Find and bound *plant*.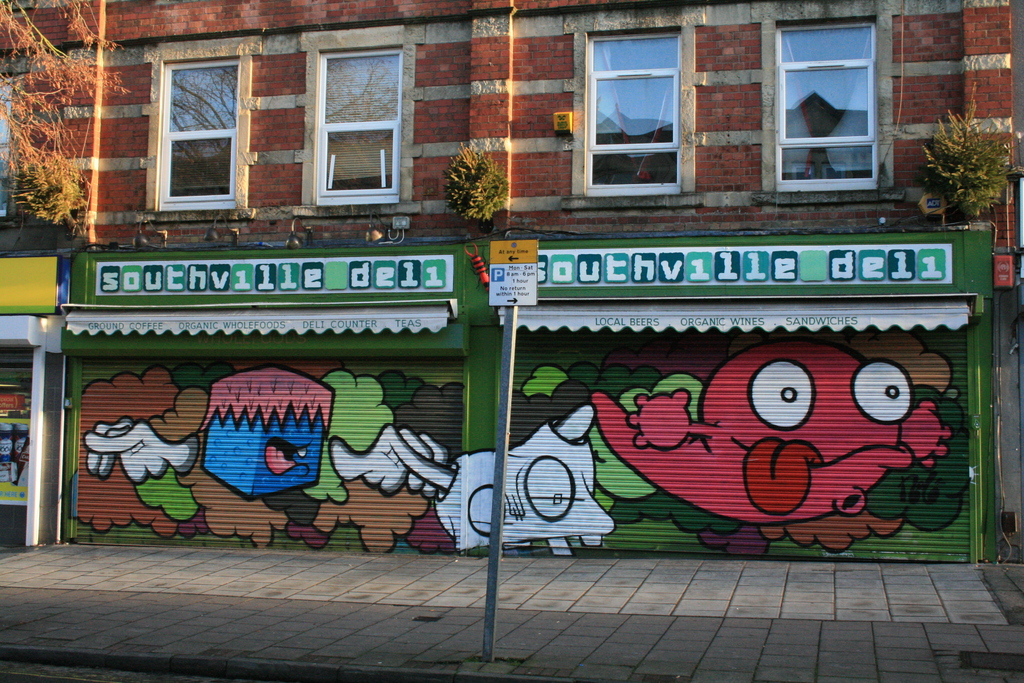
Bound: <box>925,95,1011,212</box>.
